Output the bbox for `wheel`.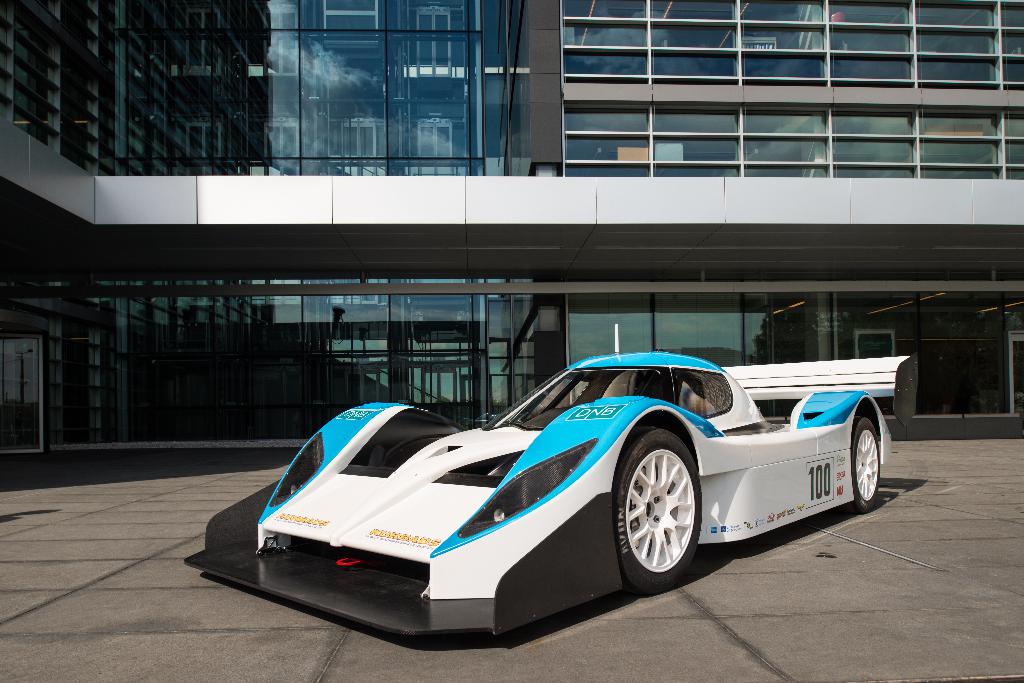
[615, 441, 710, 602].
